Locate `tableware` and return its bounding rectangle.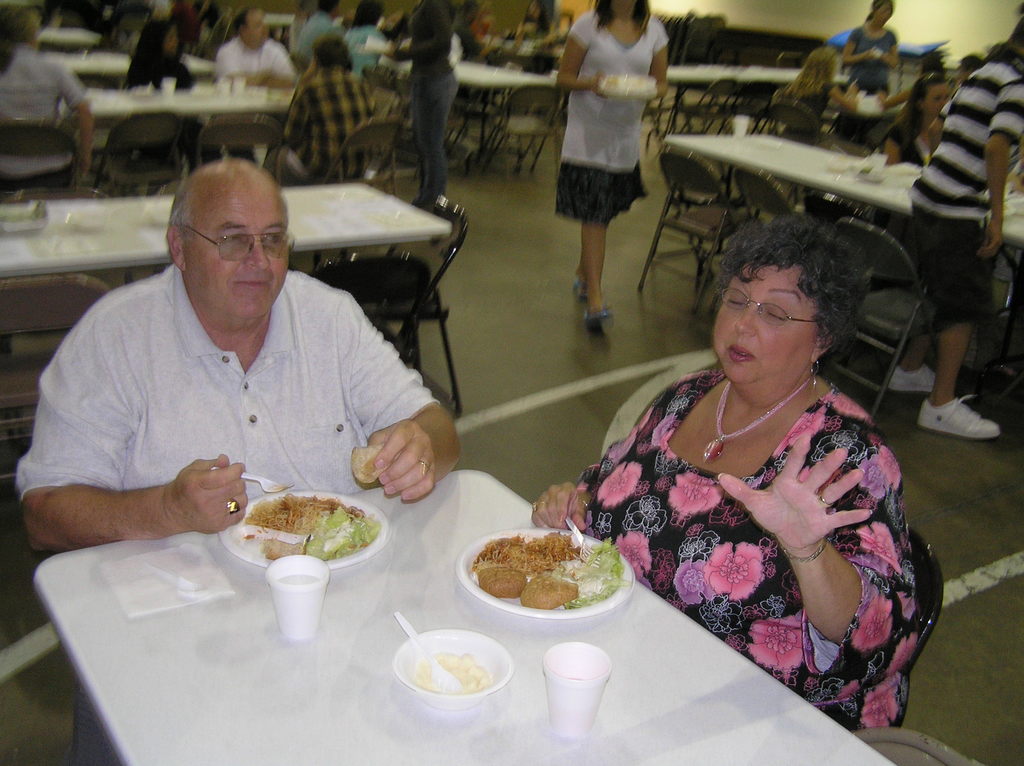
BBox(593, 74, 660, 102).
